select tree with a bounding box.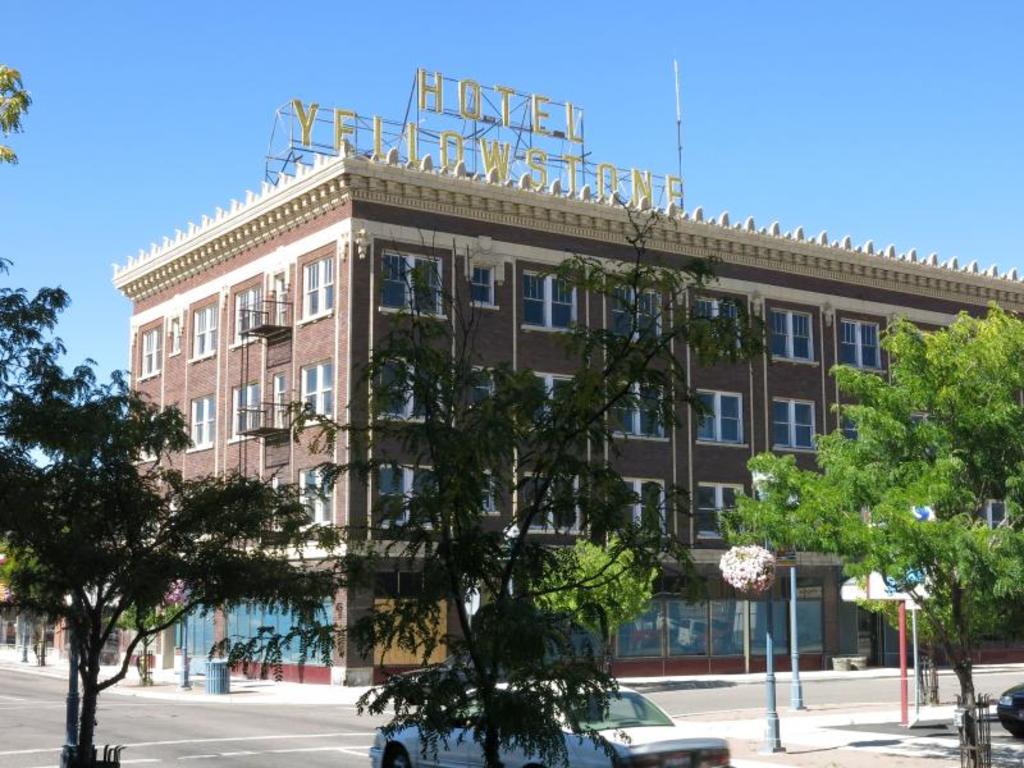
6:330:289:735.
